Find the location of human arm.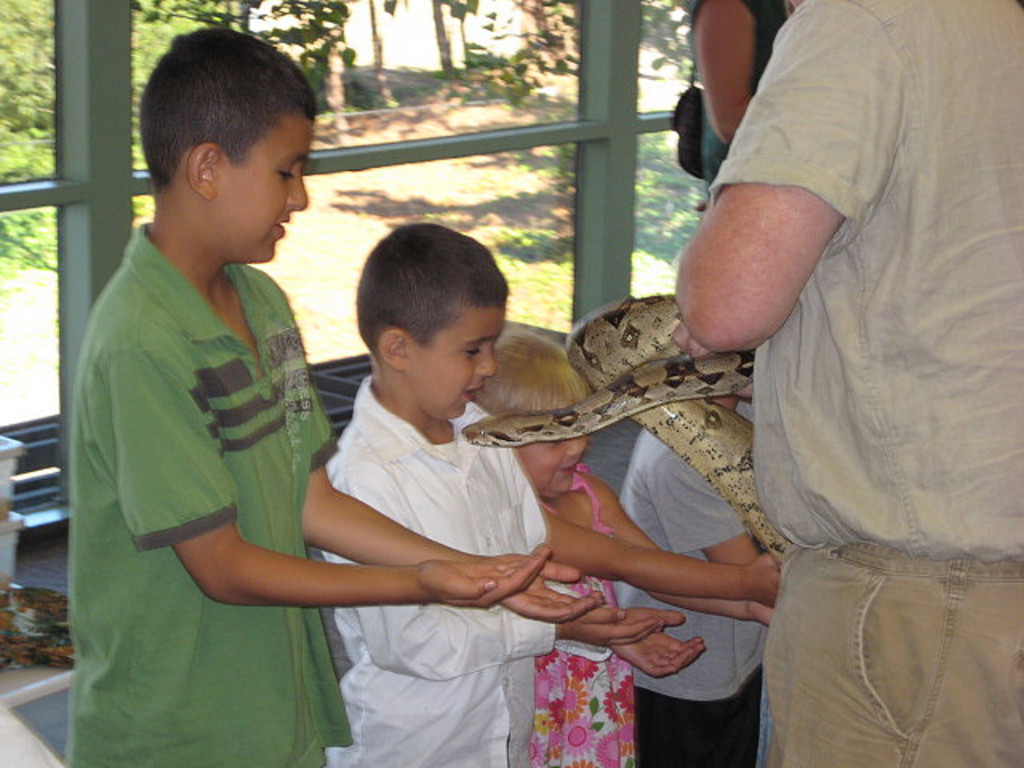
Location: region(626, 608, 706, 688).
